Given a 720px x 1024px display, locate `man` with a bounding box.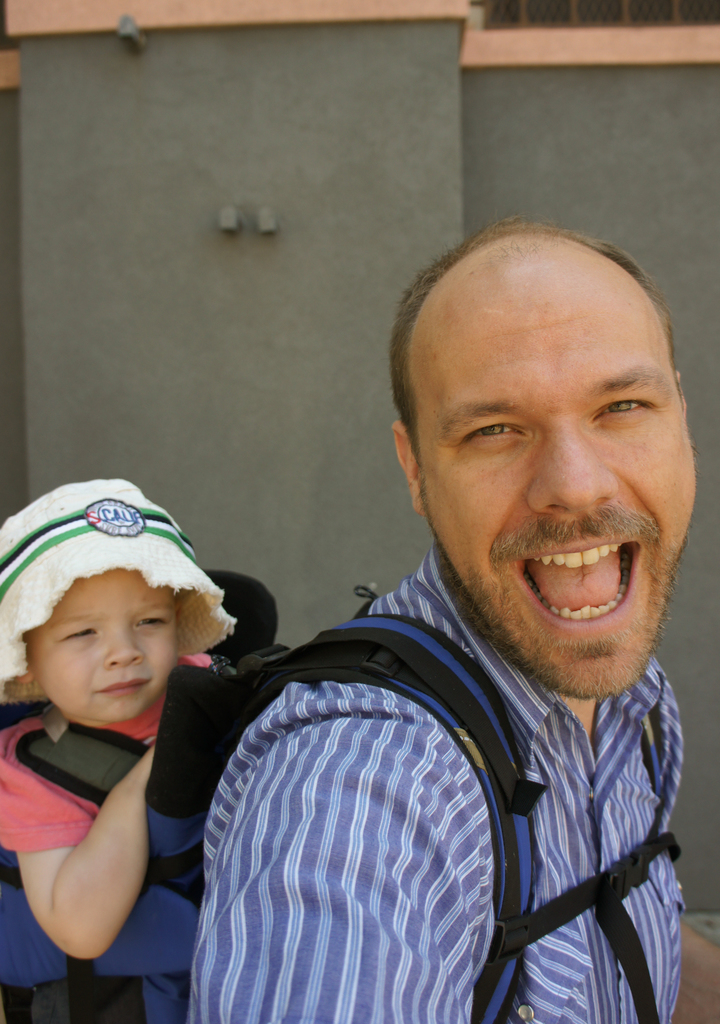
Located: (193,214,703,1023).
